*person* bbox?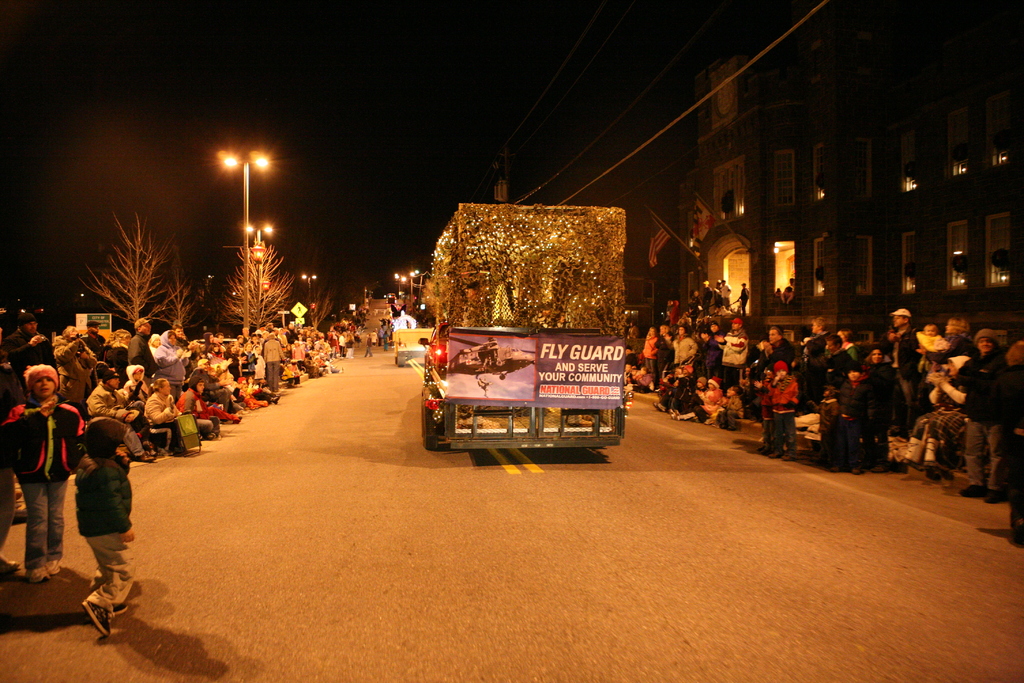
[x1=0, y1=361, x2=94, y2=583]
